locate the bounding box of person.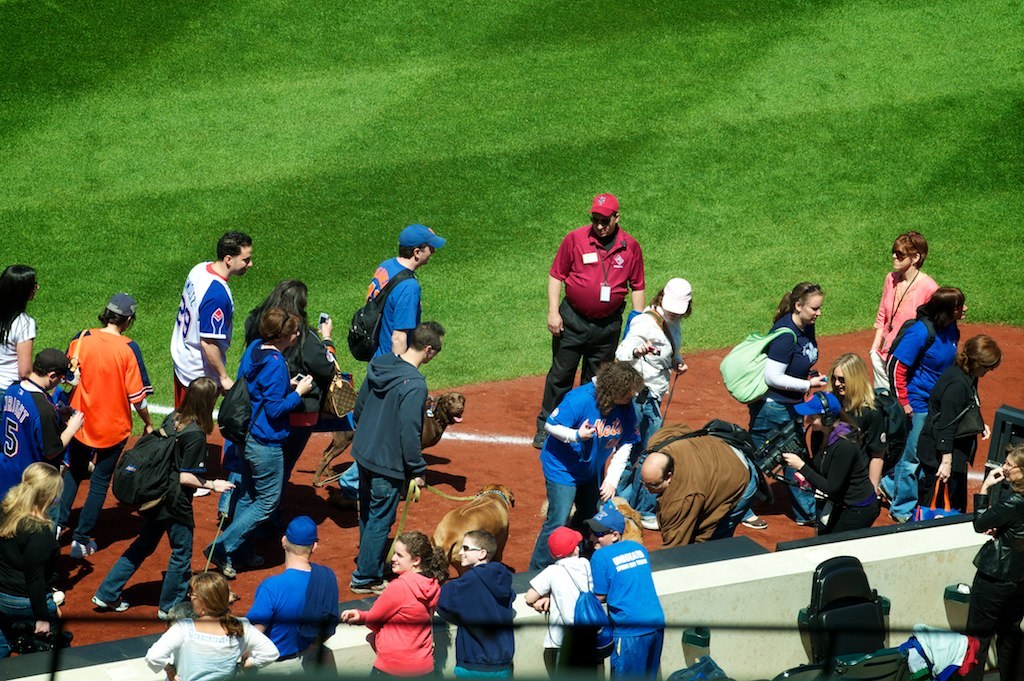
Bounding box: [x1=50, y1=275, x2=133, y2=573].
